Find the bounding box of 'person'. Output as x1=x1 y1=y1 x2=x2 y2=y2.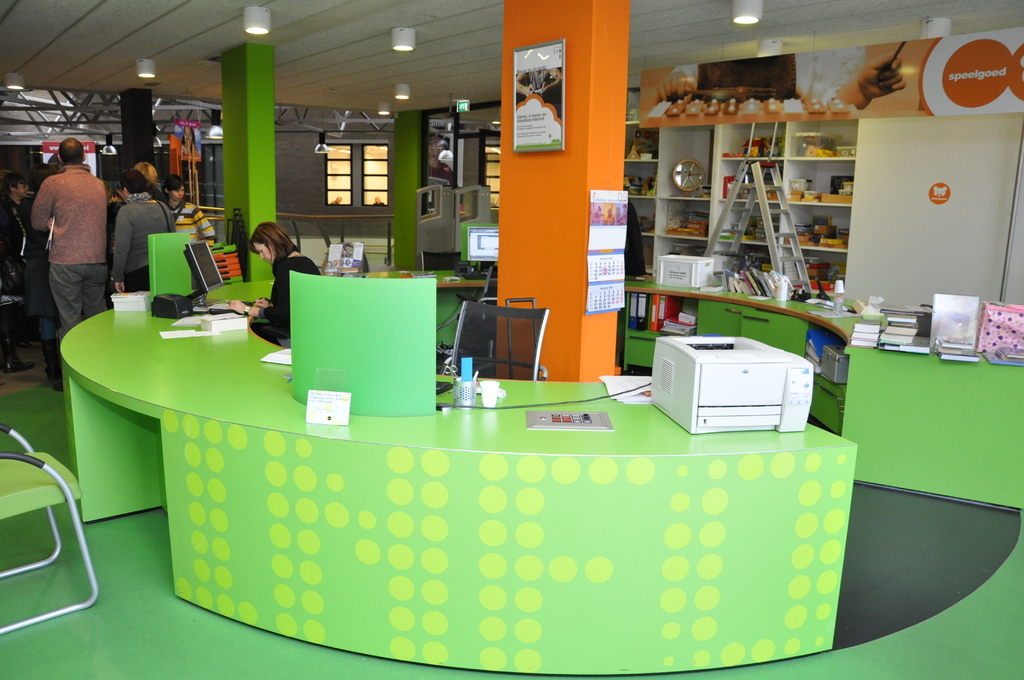
x1=164 y1=168 x2=213 y2=235.
